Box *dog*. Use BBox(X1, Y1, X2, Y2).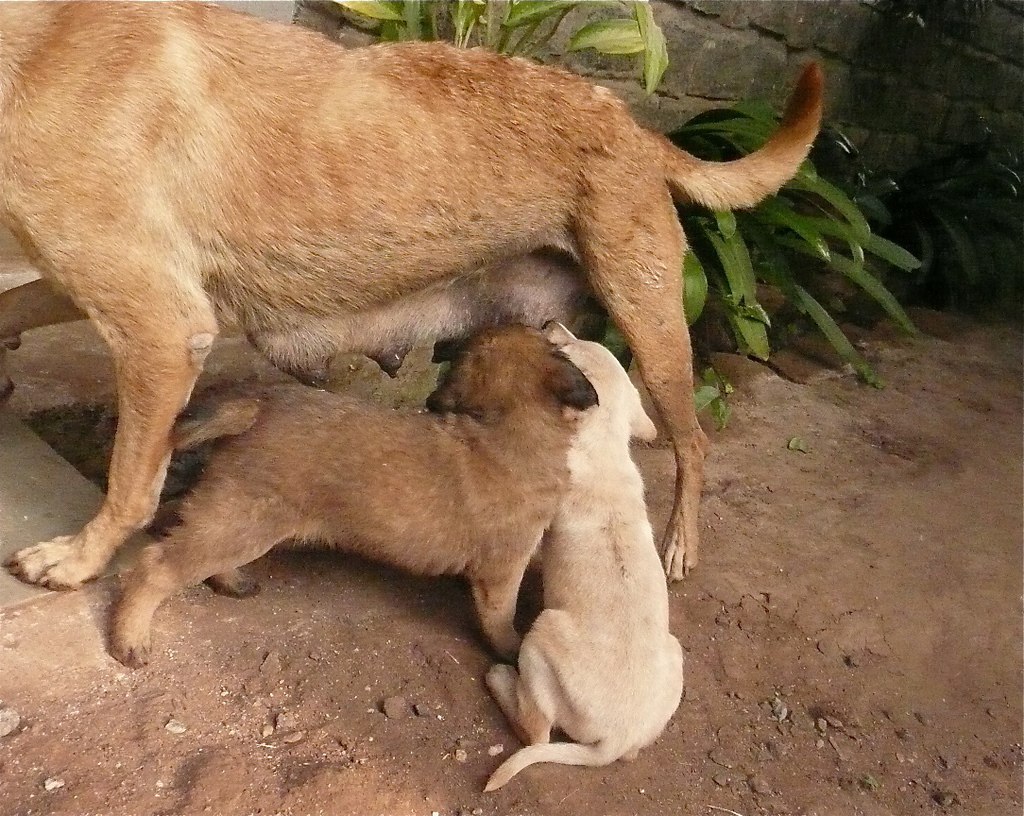
BBox(0, 0, 831, 601).
